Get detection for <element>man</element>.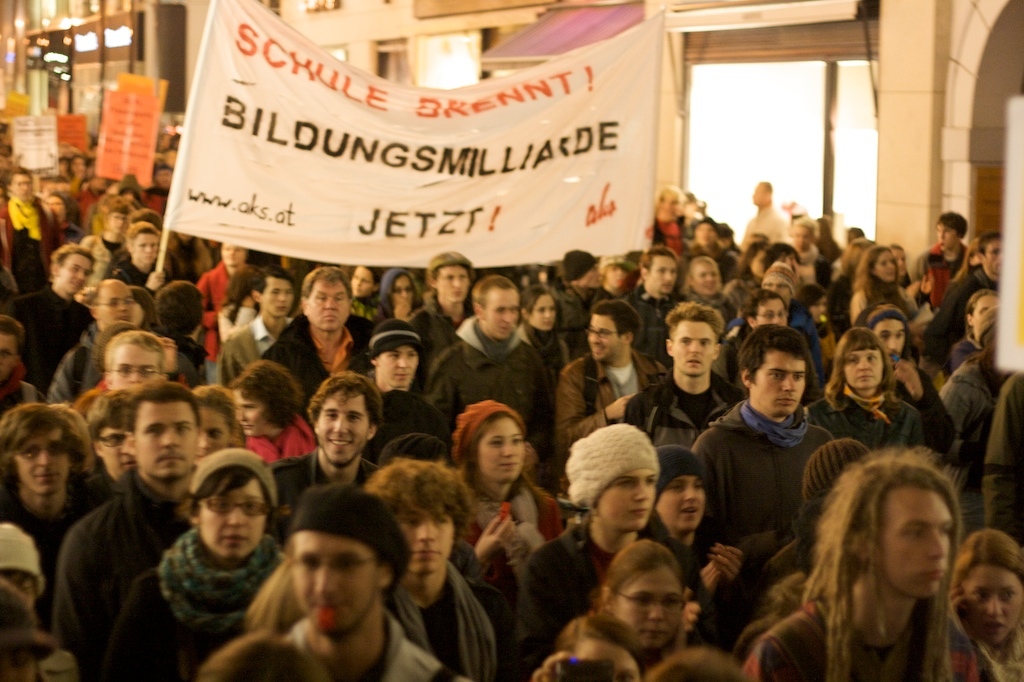
Detection: {"left": 652, "top": 189, "right": 691, "bottom": 258}.
